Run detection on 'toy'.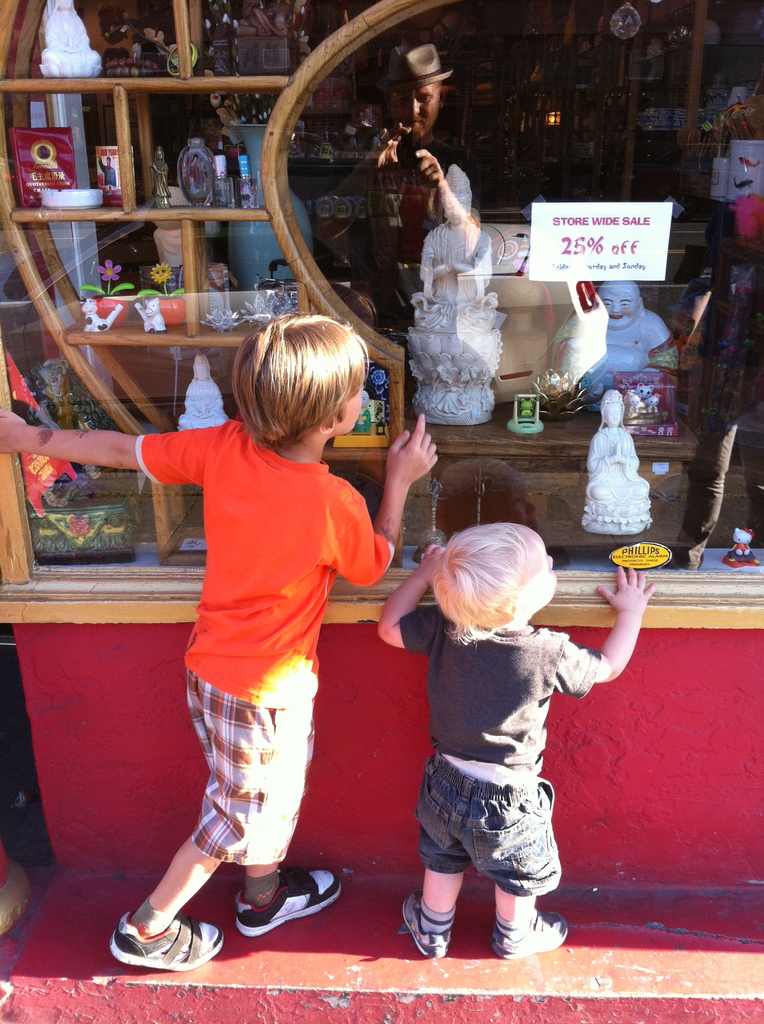
Result: [201, 307, 243, 334].
